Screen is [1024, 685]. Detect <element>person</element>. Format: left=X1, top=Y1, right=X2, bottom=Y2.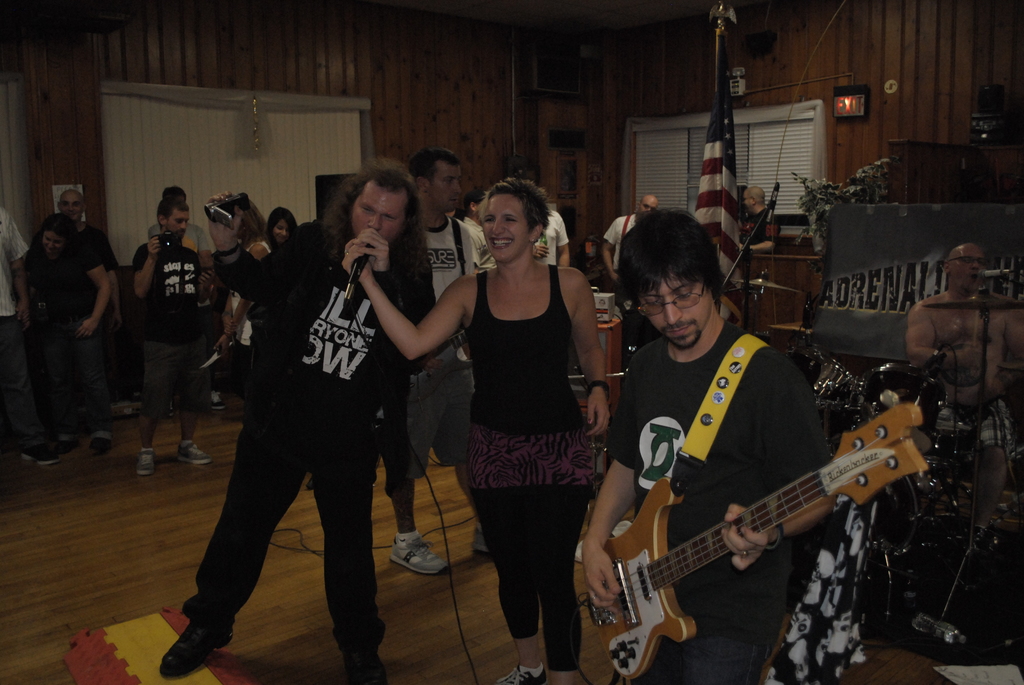
left=731, top=185, right=780, bottom=261.
